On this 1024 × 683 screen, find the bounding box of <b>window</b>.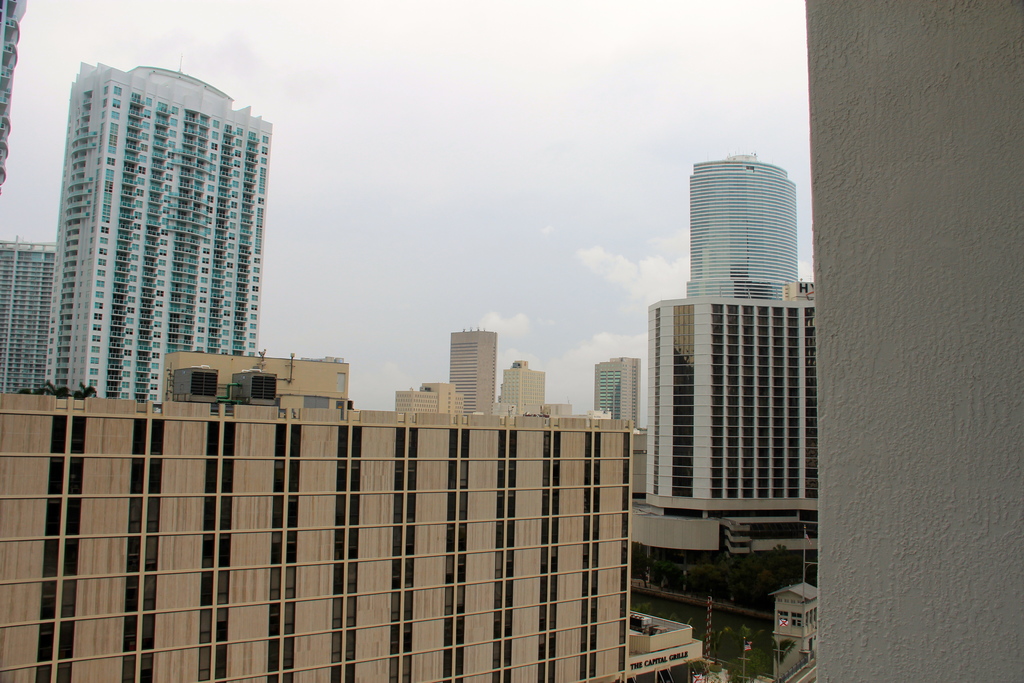
Bounding box: 163:204:168:210.
